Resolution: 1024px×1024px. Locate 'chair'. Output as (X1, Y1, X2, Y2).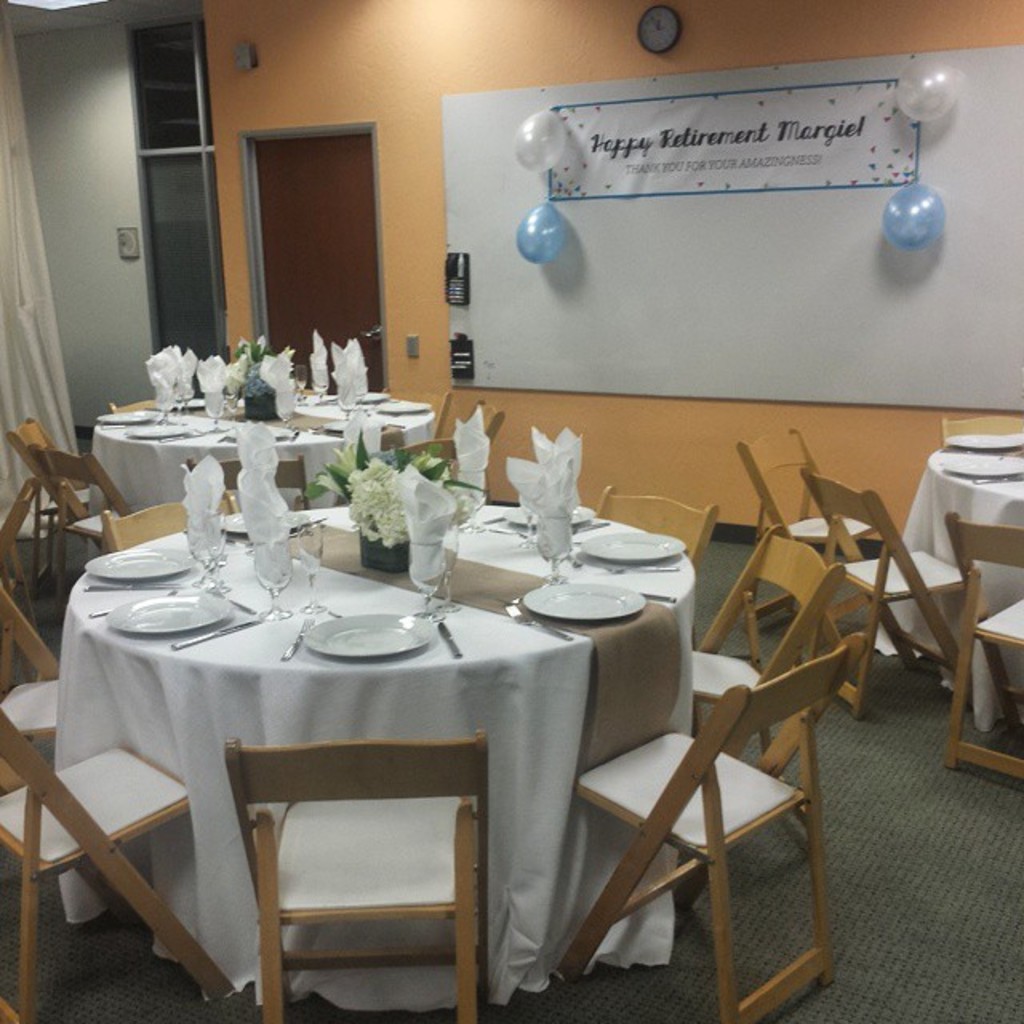
(387, 400, 510, 482).
